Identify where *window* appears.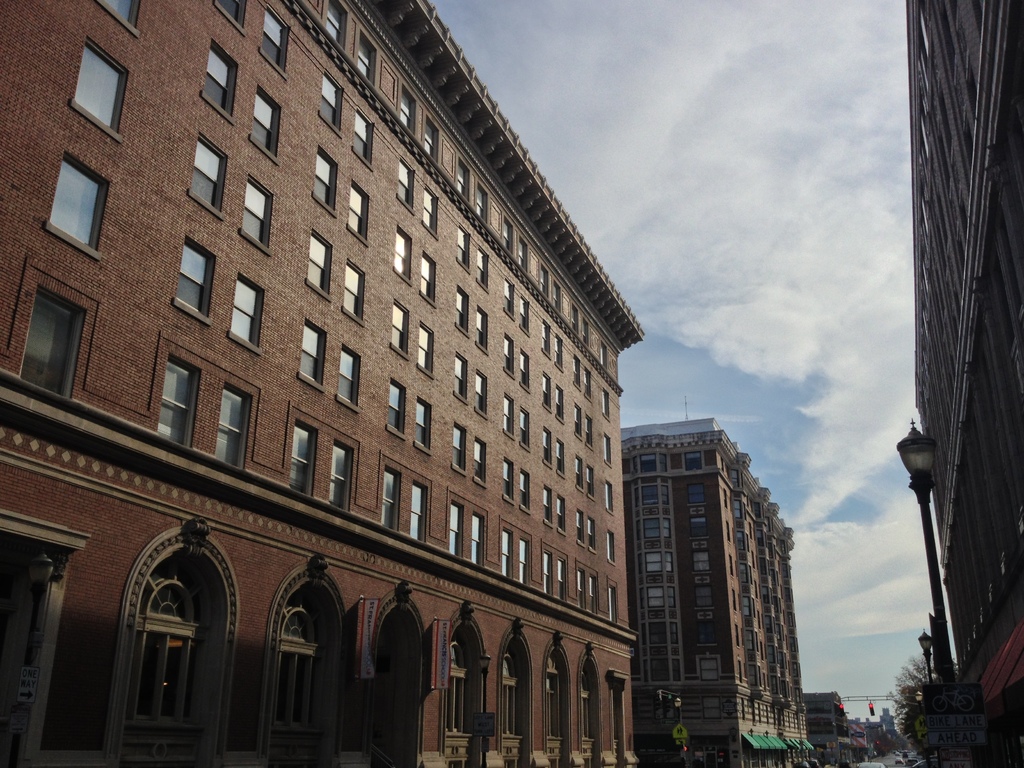
Appears at pyautogui.locateOnScreen(540, 485, 554, 529).
